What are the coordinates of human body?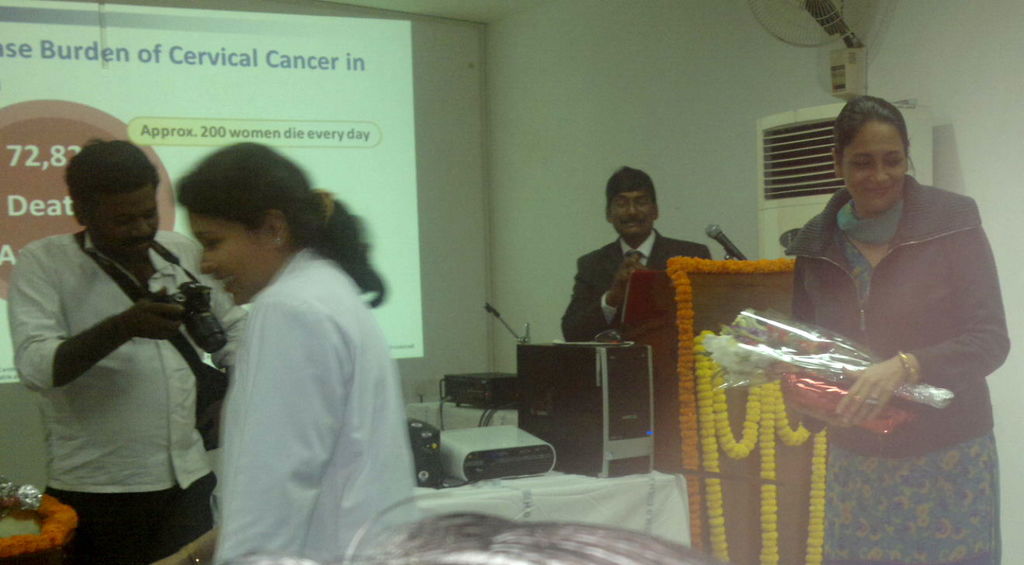
bbox=(556, 231, 712, 338).
